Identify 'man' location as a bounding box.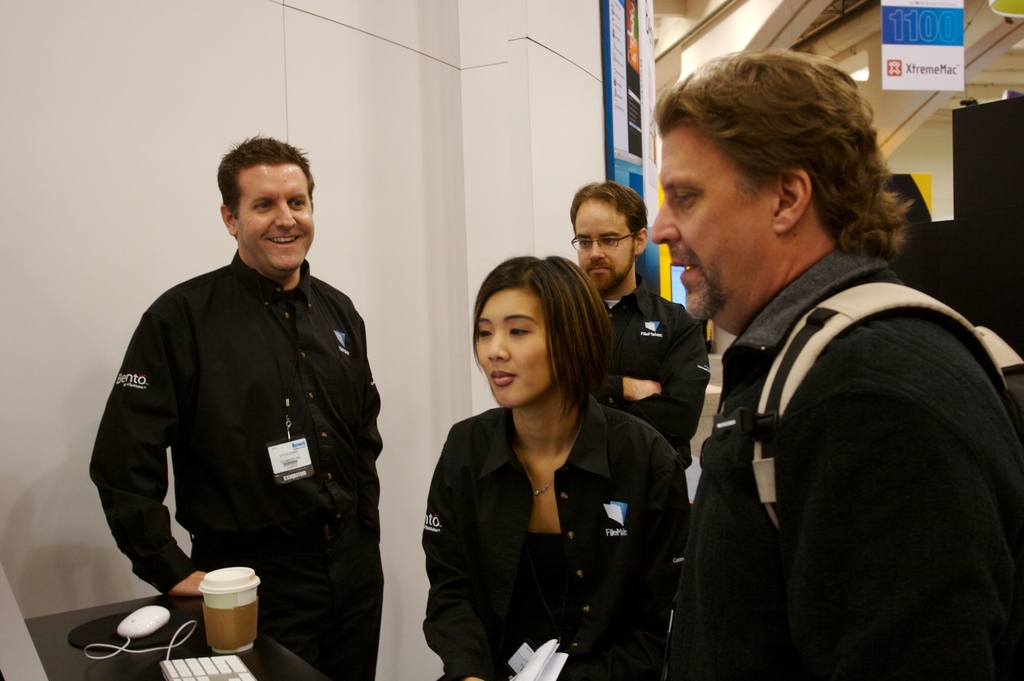
l=652, t=49, r=1023, b=680.
